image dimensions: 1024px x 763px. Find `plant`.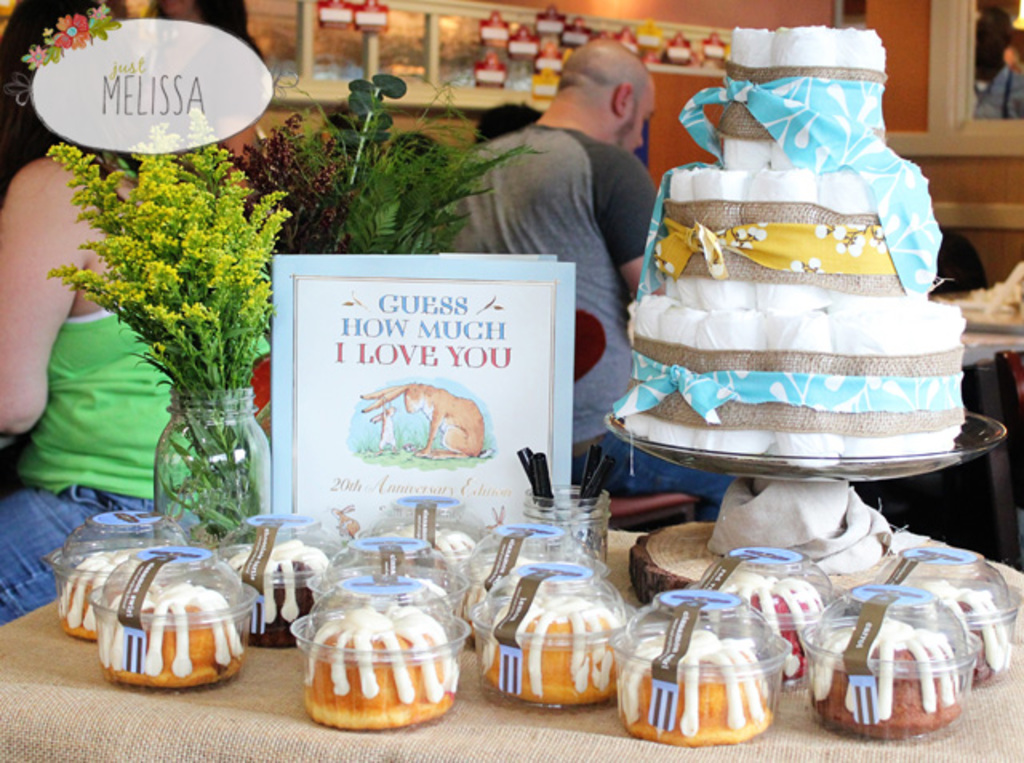
l=208, t=99, r=374, b=269.
